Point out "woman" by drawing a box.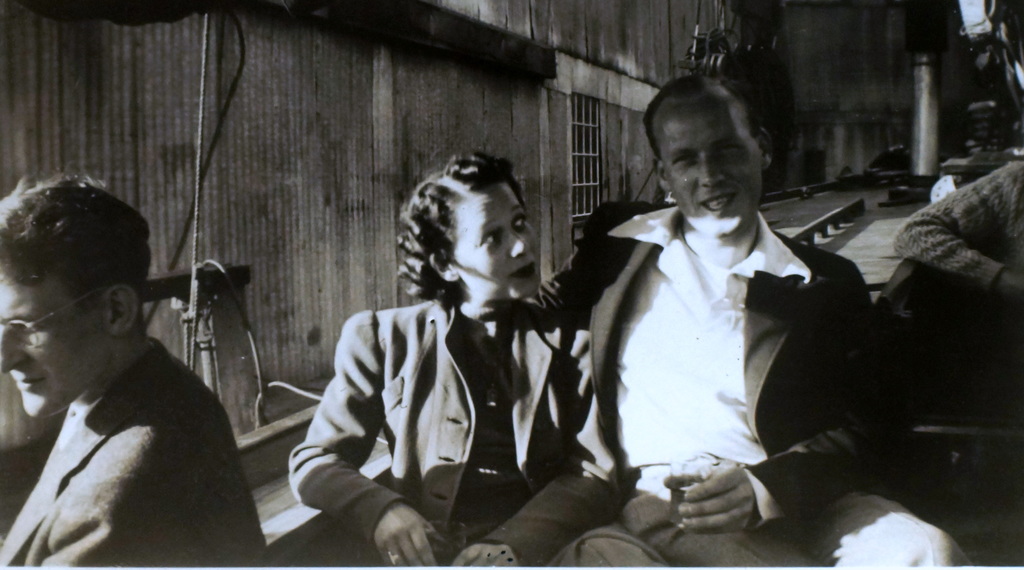
(left=292, top=156, right=583, bottom=545).
